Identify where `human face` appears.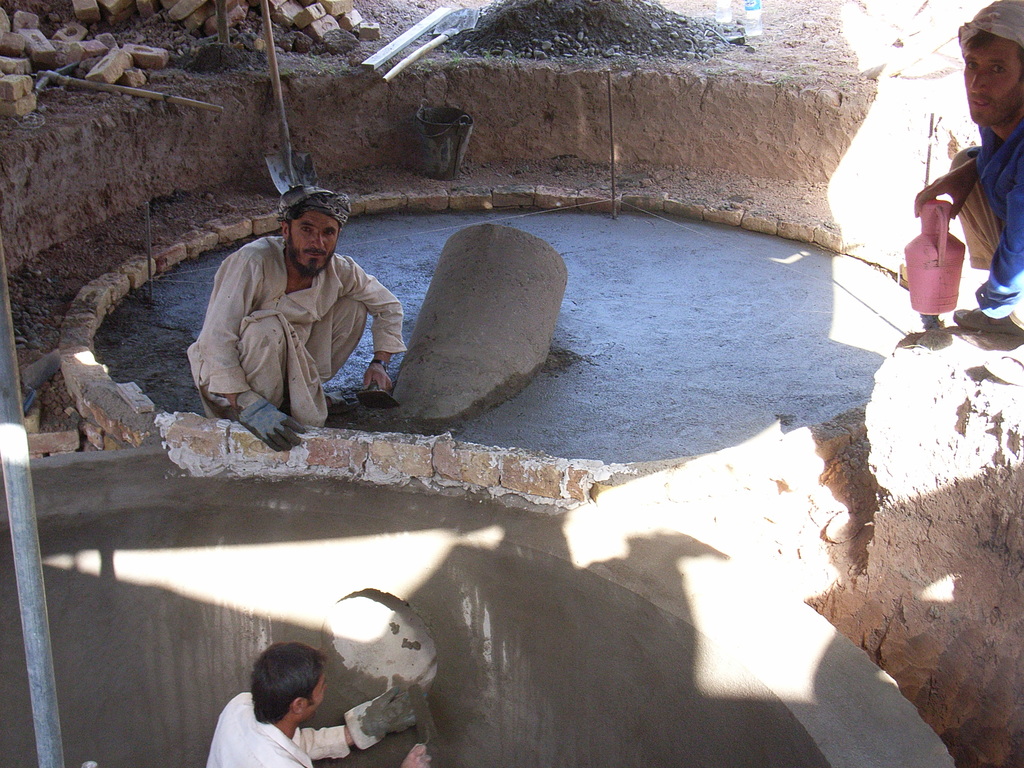
Appears at <region>962, 35, 1023, 125</region>.
